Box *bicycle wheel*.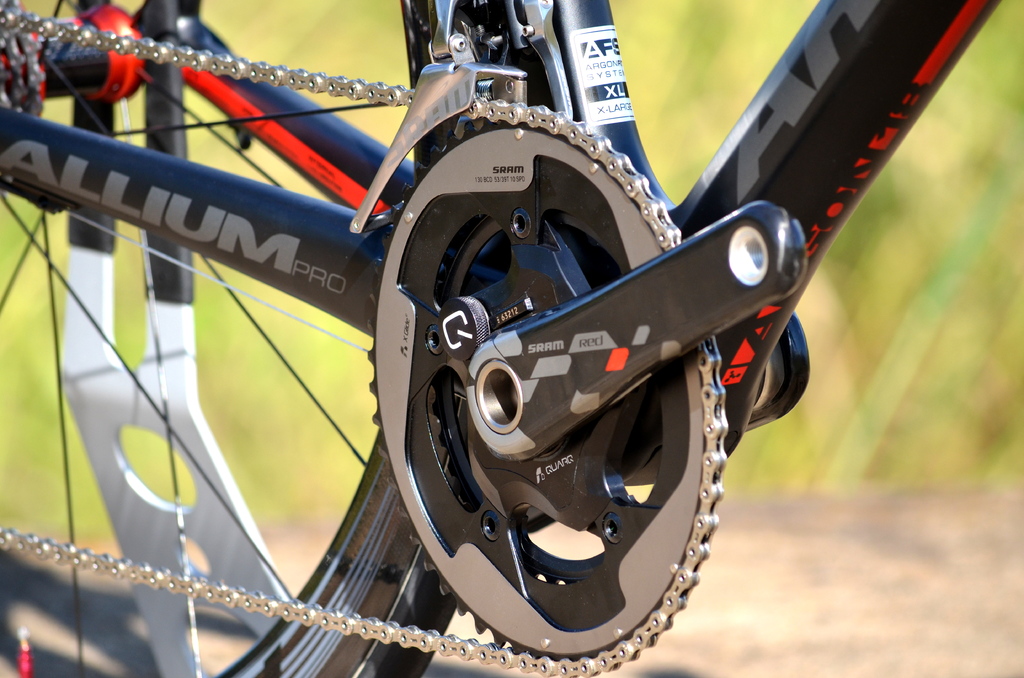
bbox(0, 0, 458, 677).
